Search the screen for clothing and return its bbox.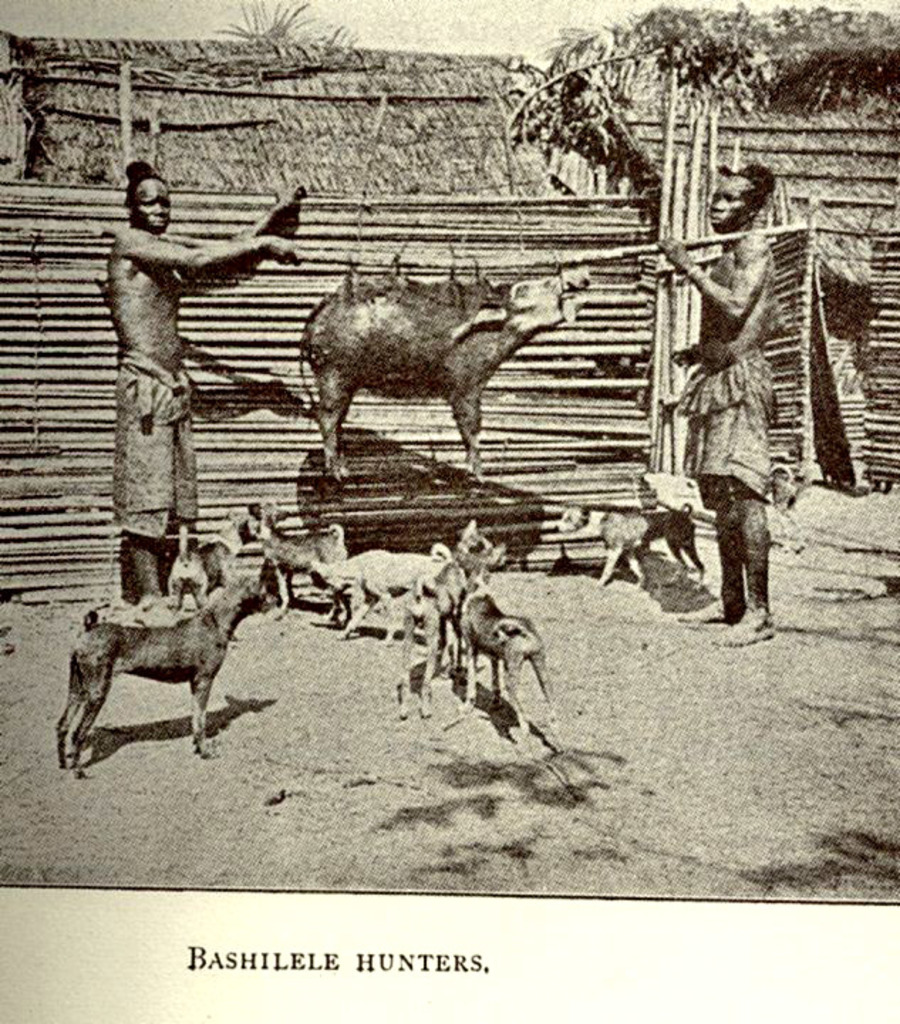
Found: (x1=112, y1=348, x2=202, y2=542).
